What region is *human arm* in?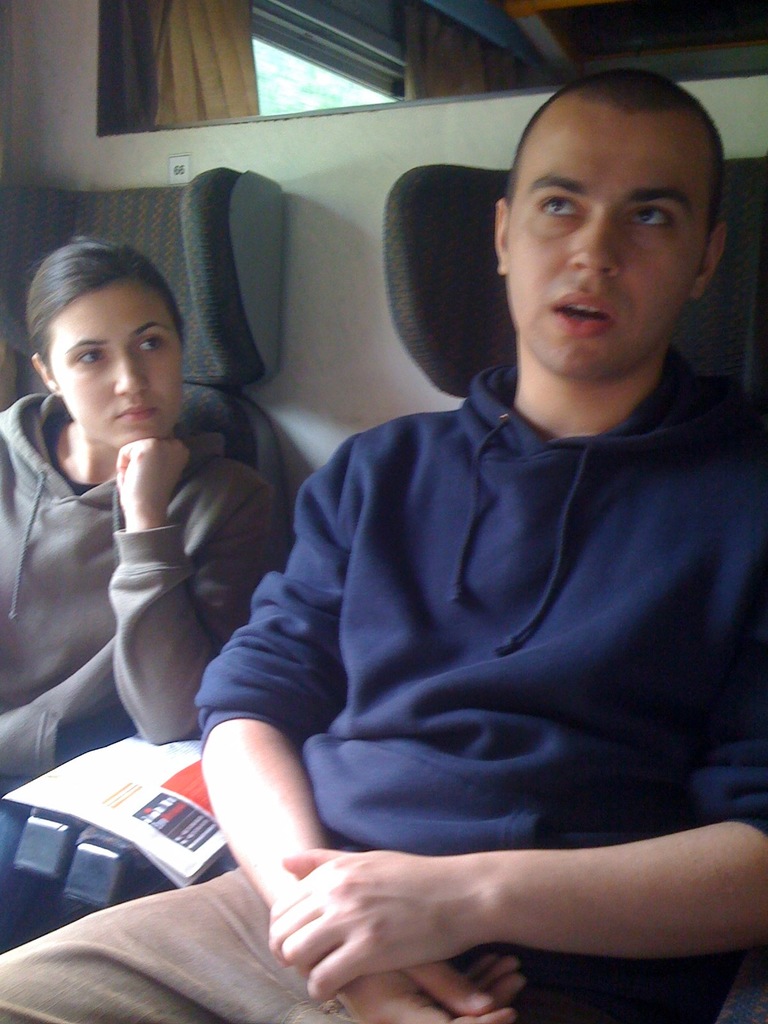
box=[260, 463, 767, 1007].
